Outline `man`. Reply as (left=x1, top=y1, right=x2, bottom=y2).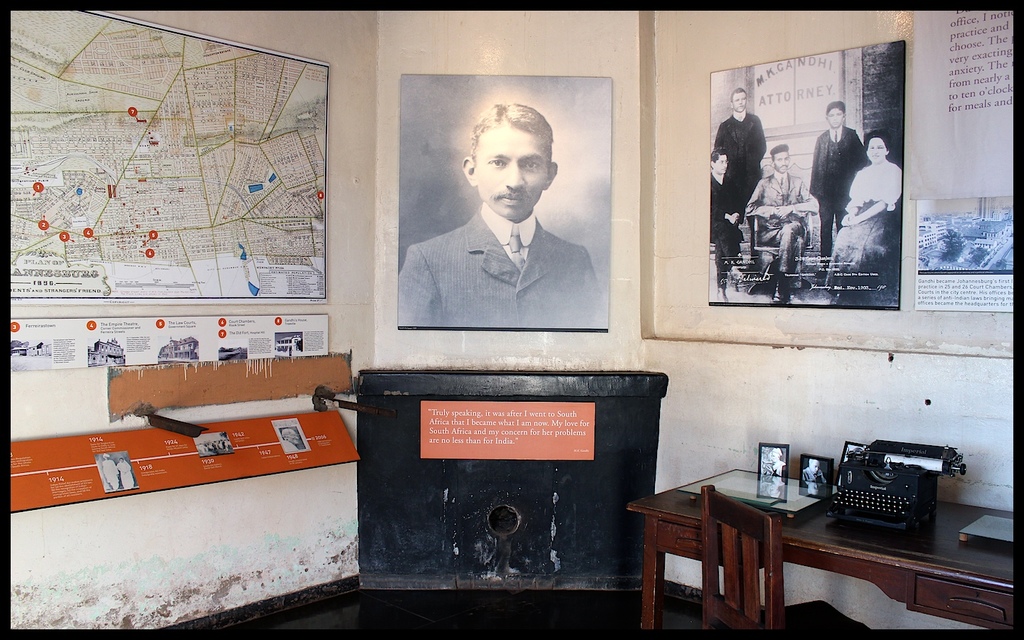
(left=809, top=104, right=868, bottom=276).
